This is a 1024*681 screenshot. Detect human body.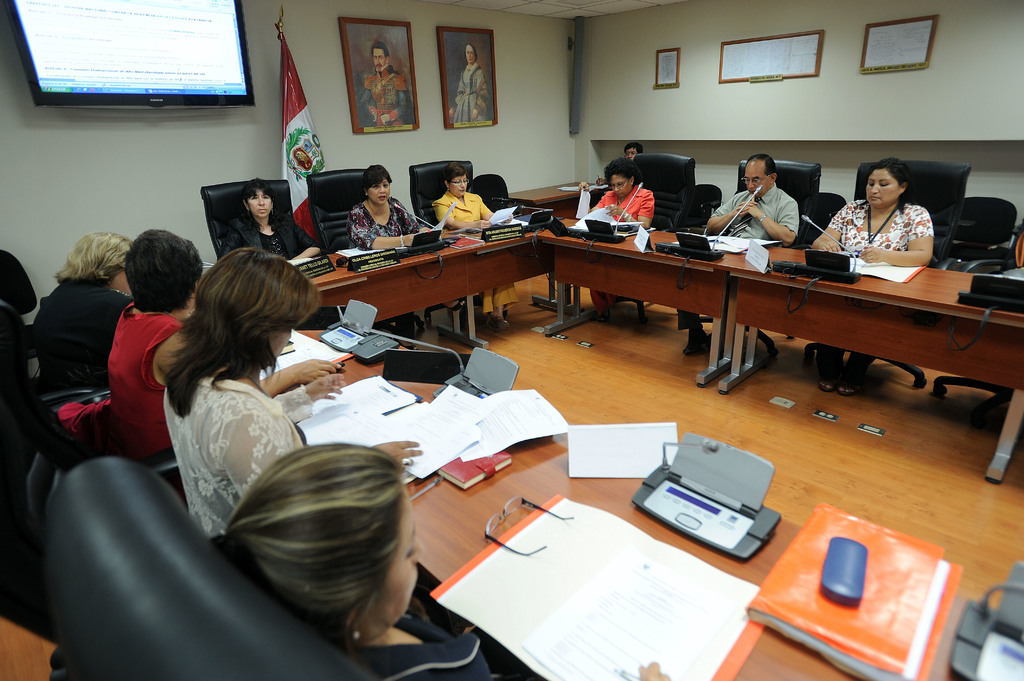
detection(100, 229, 204, 482).
